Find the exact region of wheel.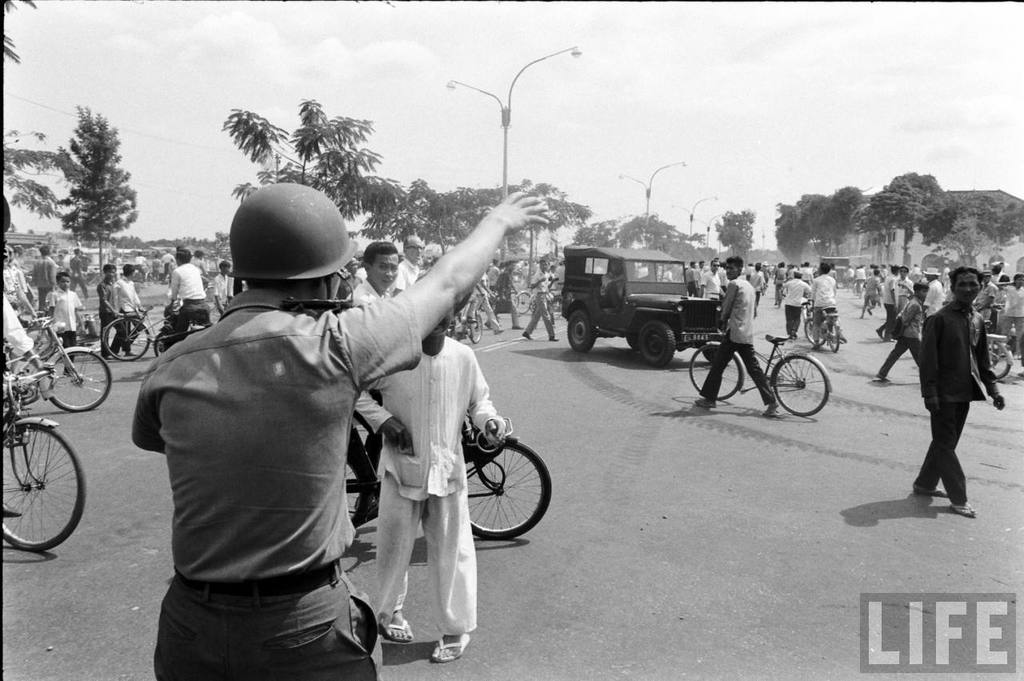
Exact region: <bbox>103, 316, 152, 363</bbox>.
